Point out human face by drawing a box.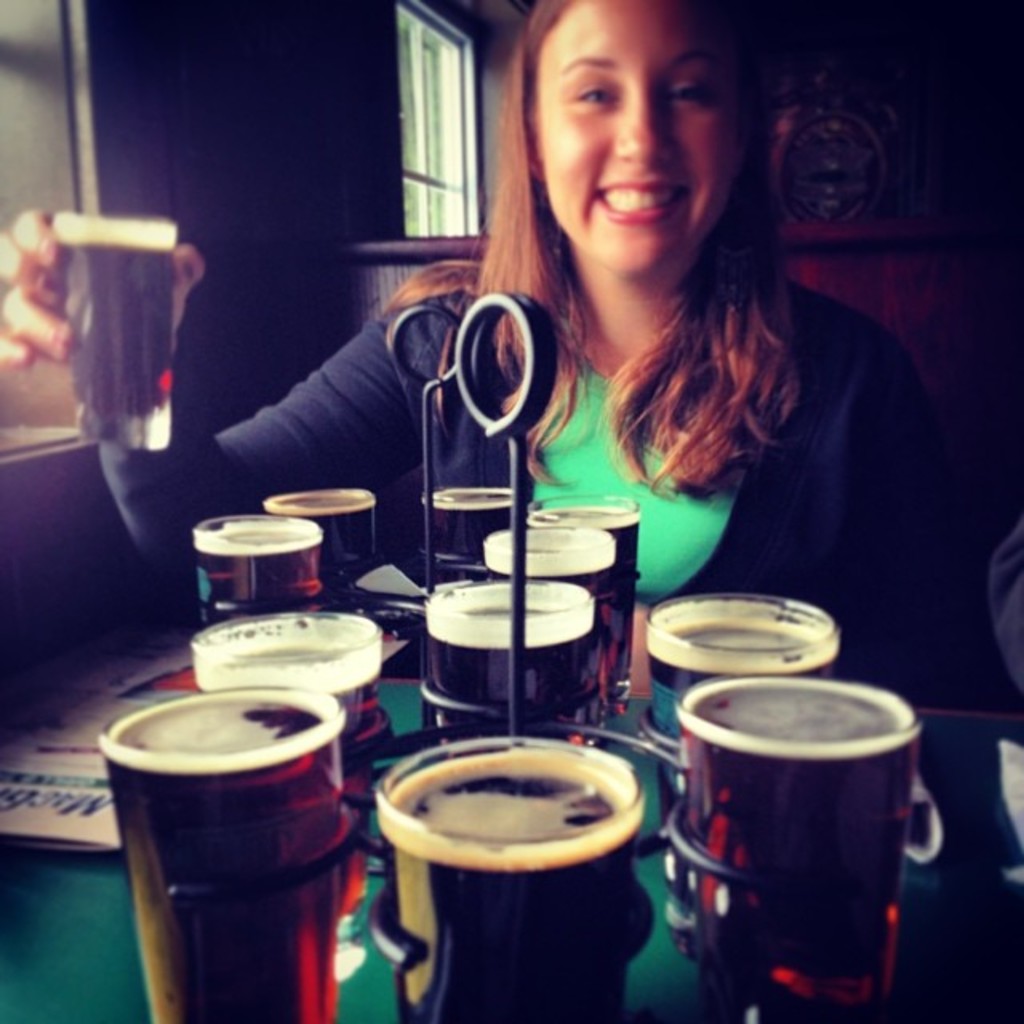
<bbox>526, 0, 741, 280</bbox>.
